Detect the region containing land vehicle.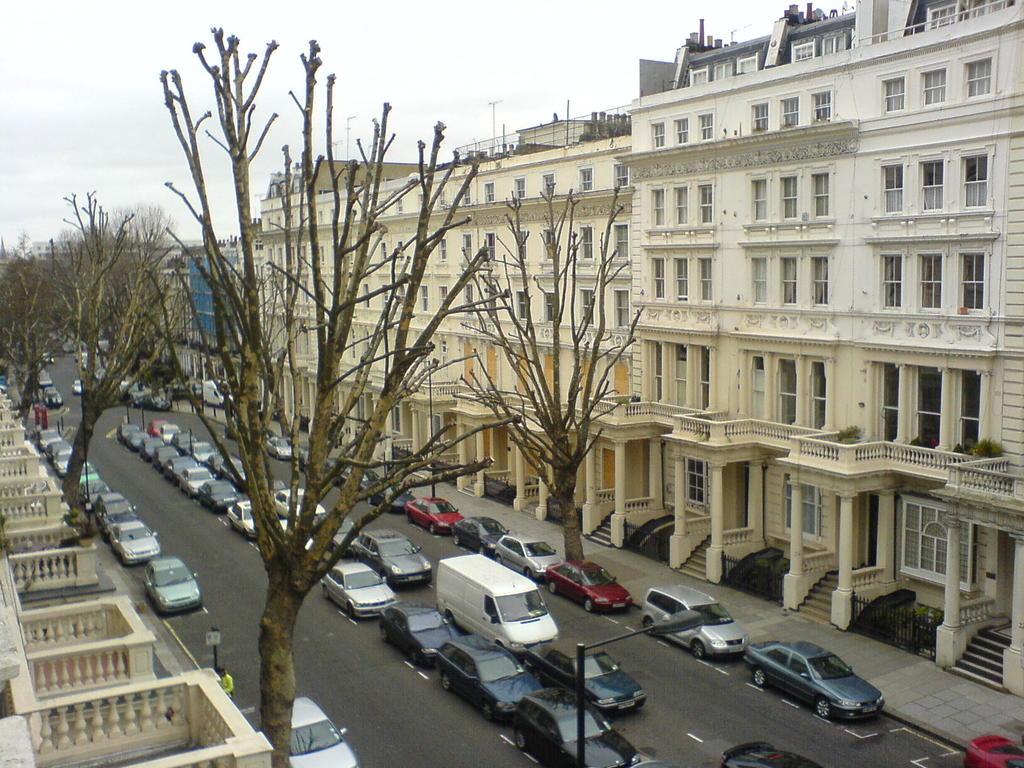
l=269, t=442, r=292, b=456.
